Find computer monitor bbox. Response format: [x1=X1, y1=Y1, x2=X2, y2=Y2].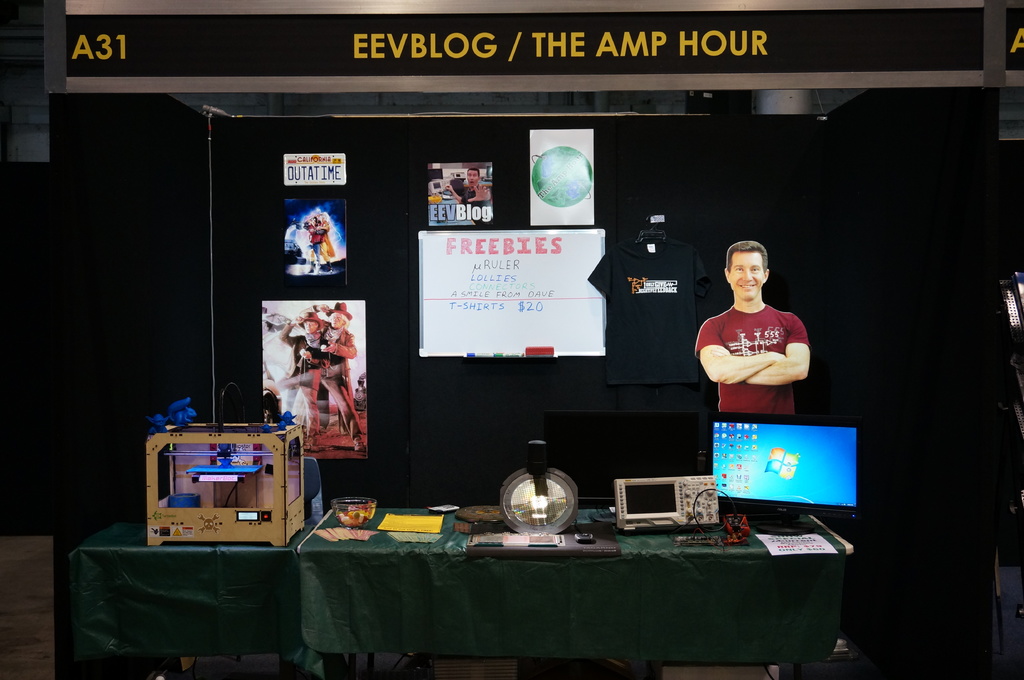
[x1=714, y1=424, x2=867, y2=541].
